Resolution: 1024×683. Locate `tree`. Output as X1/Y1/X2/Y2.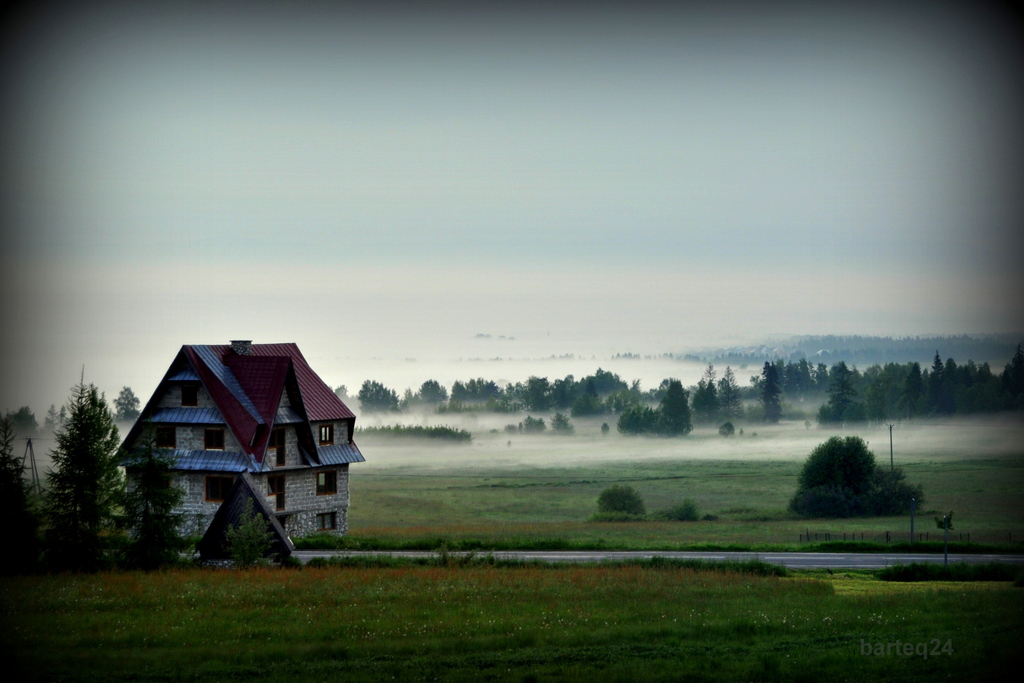
749/347/782/441.
